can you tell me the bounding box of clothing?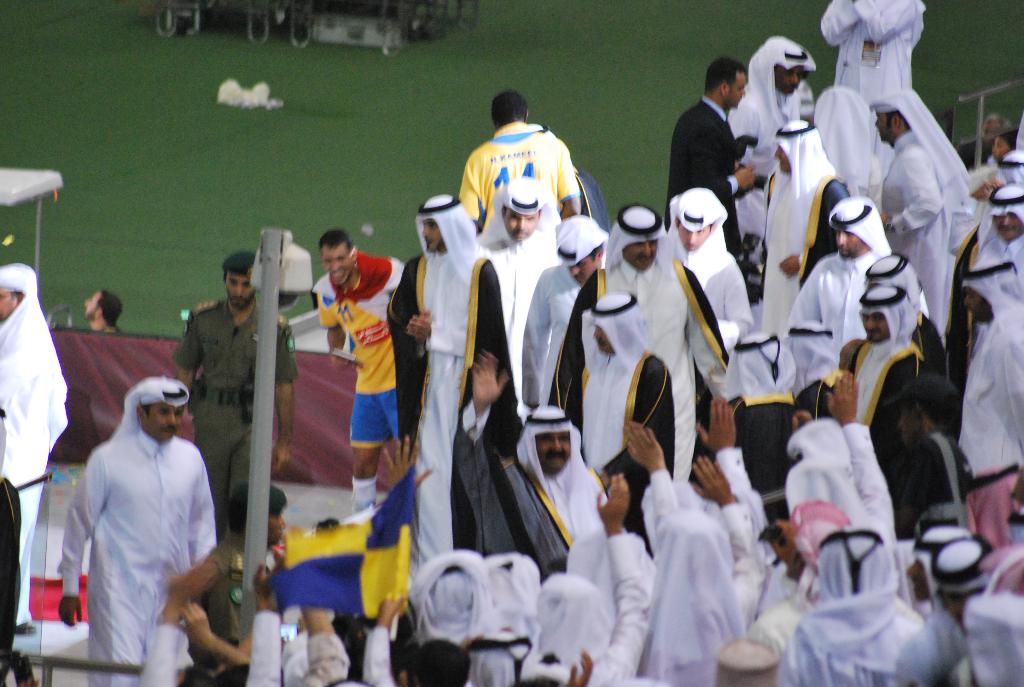
(left=860, top=86, right=966, bottom=342).
